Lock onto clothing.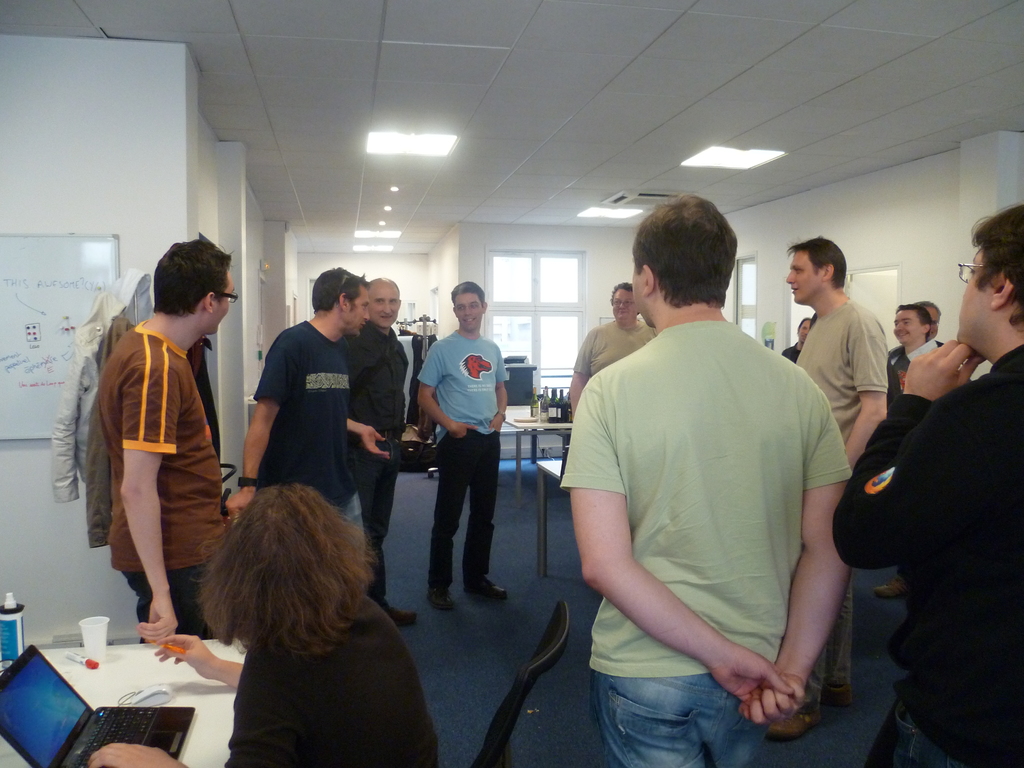
Locked: (x1=579, y1=323, x2=657, y2=378).
